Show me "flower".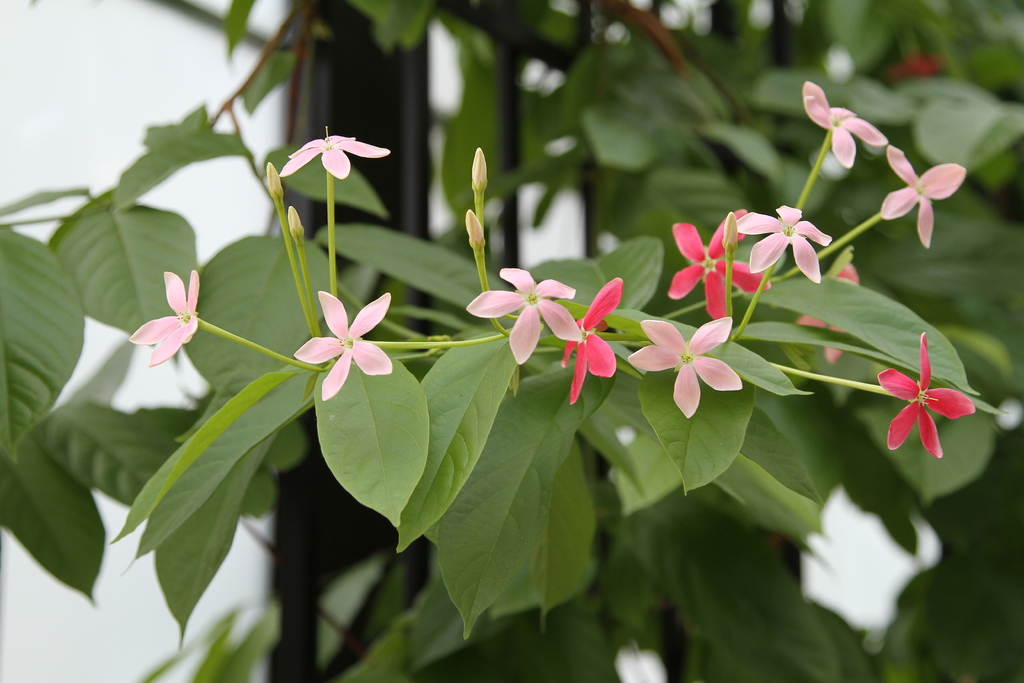
"flower" is here: BBox(797, 262, 856, 362).
